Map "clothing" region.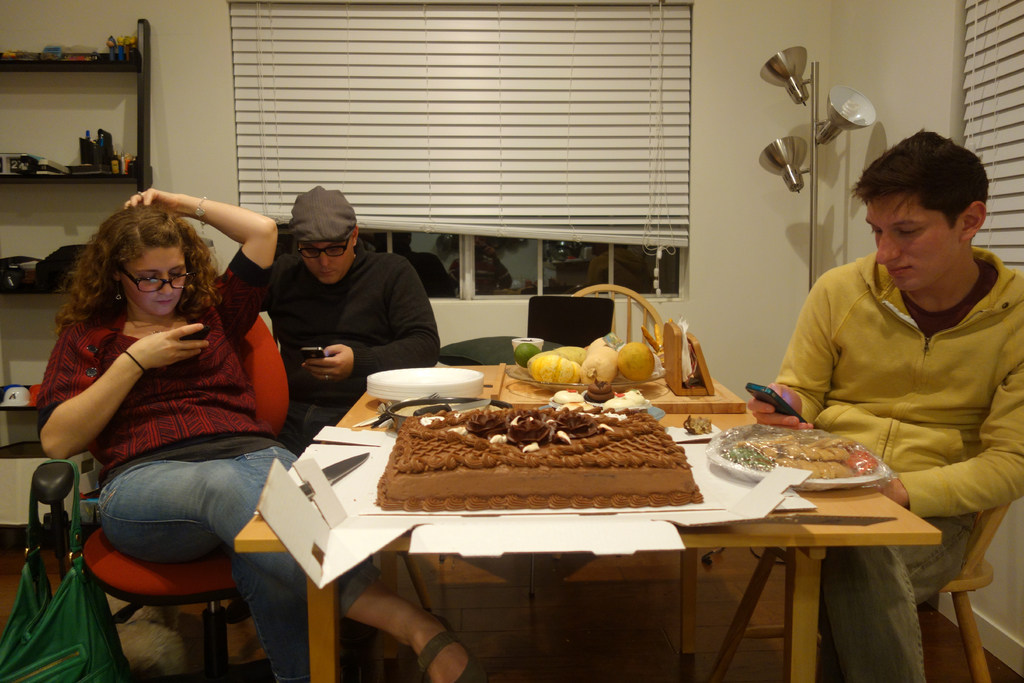
Mapped to [x1=33, y1=245, x2=384, y2=682].
